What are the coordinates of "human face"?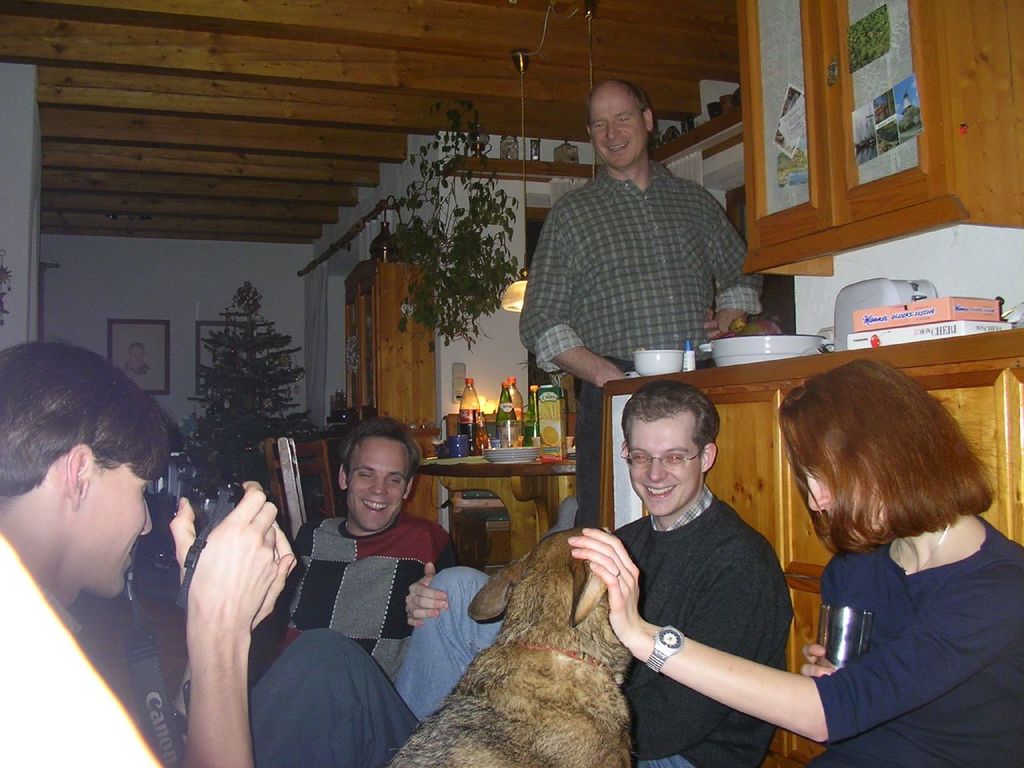
left=347, top=442, right=403, bottom=533.
